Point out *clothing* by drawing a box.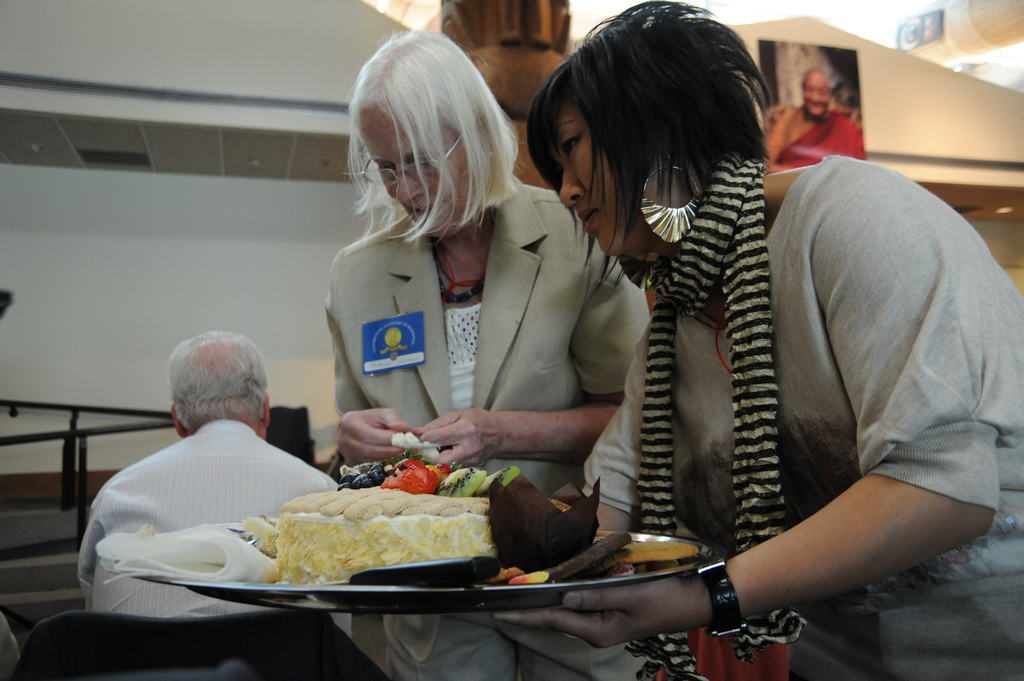
586/157/1023/680.
